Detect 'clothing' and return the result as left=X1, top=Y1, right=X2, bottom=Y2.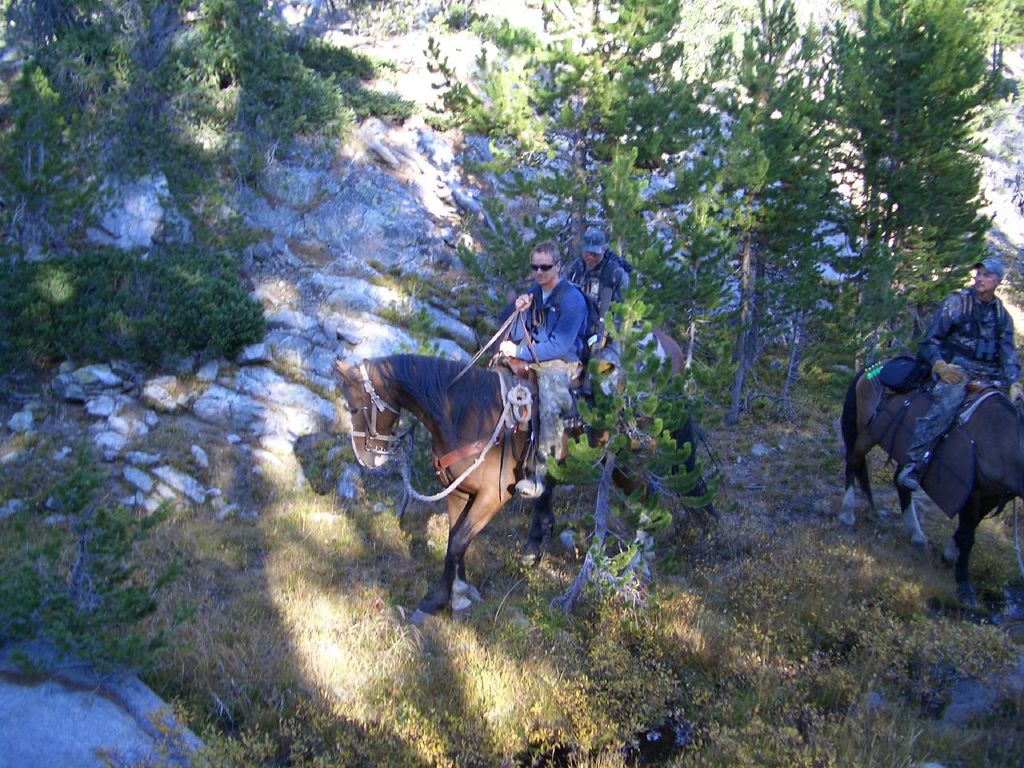
left=492, top=270, right=587, bottom=484.
